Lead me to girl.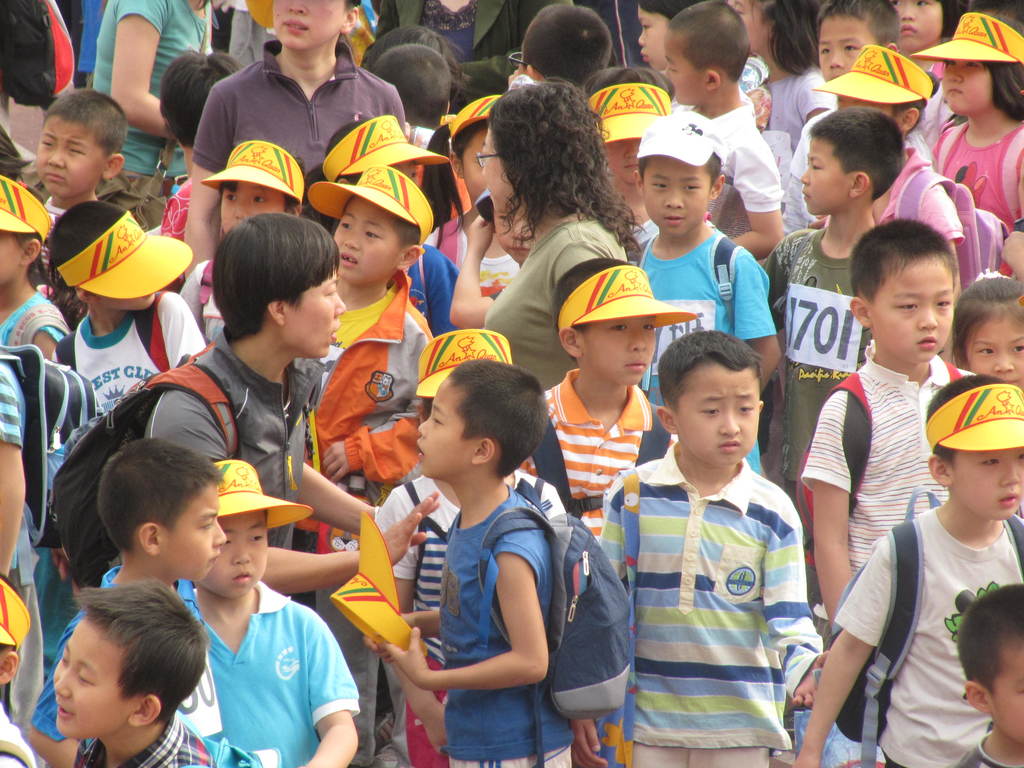
Lead to region(894, 0, 954, 154).
